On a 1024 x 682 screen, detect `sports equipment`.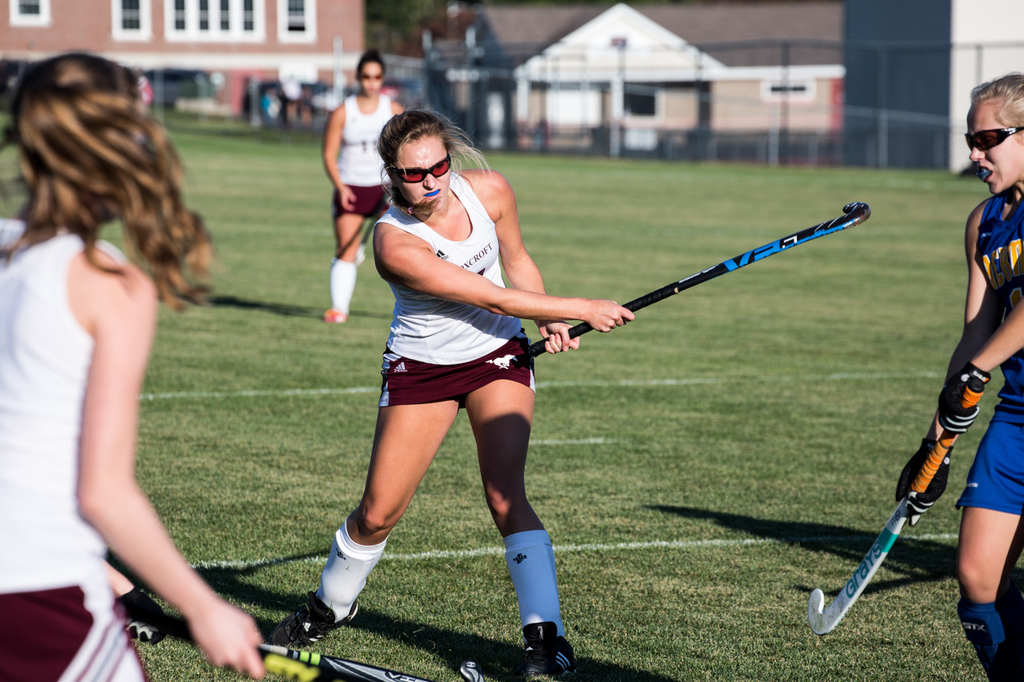
x1=894, y1=435, x2=947, y2=526.
